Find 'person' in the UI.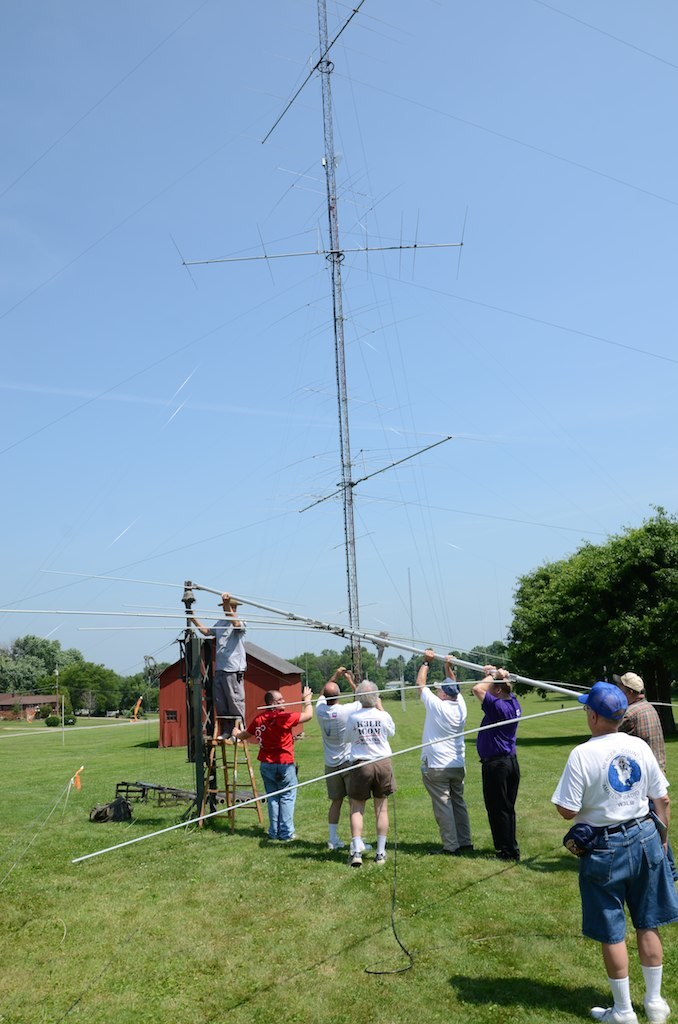
UI element at [left=408, top=654, right=474, bottom=865].
